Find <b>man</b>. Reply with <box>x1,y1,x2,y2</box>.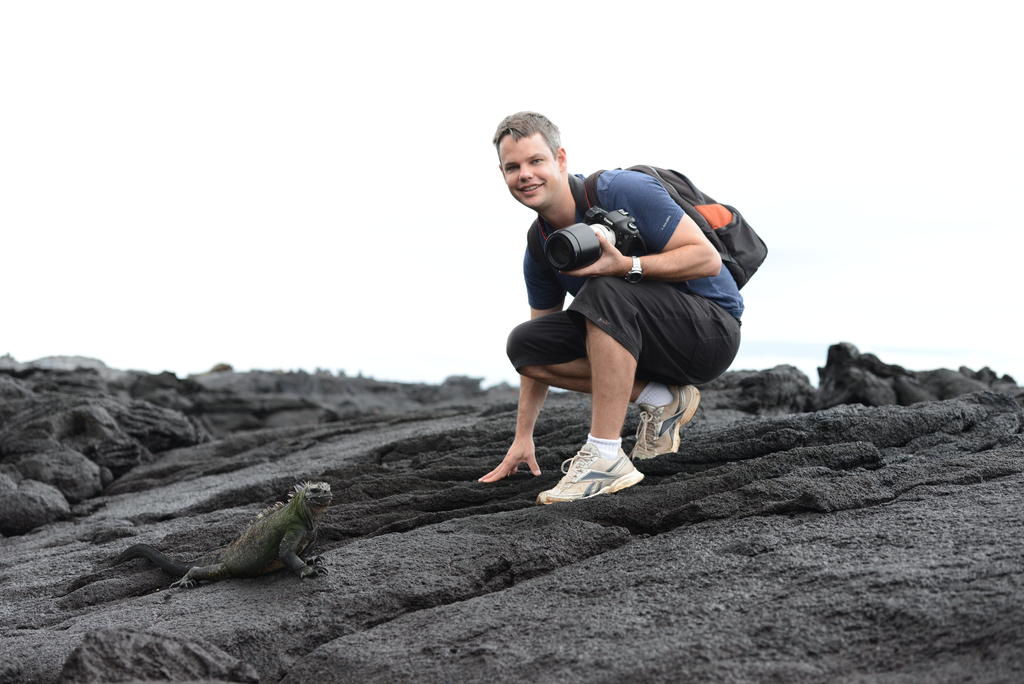
<box>474,143,769,506</box>.
